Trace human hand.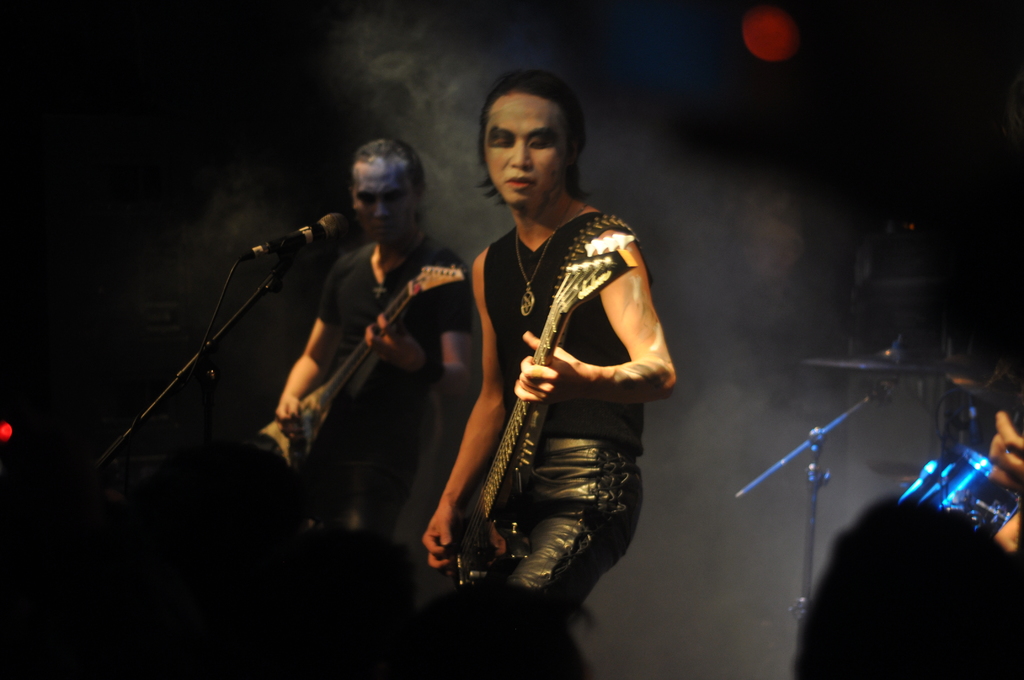
Traced to <region>273, 390, 307, 446</region>.
